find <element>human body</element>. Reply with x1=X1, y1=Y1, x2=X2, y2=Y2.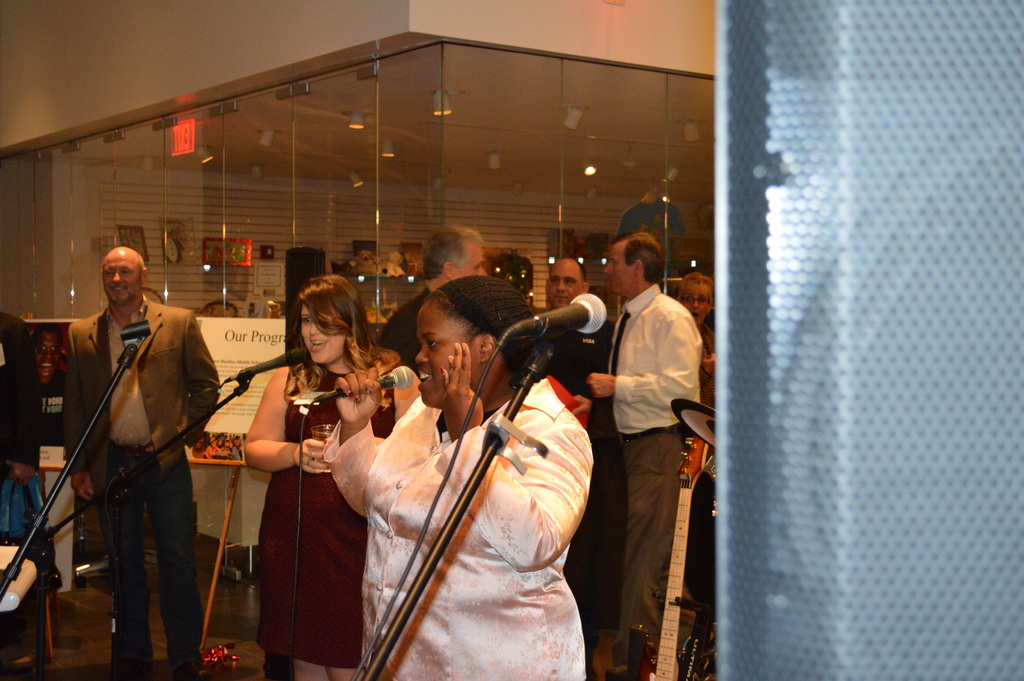
x1=68, y1=290, x2=220, y2=680.
